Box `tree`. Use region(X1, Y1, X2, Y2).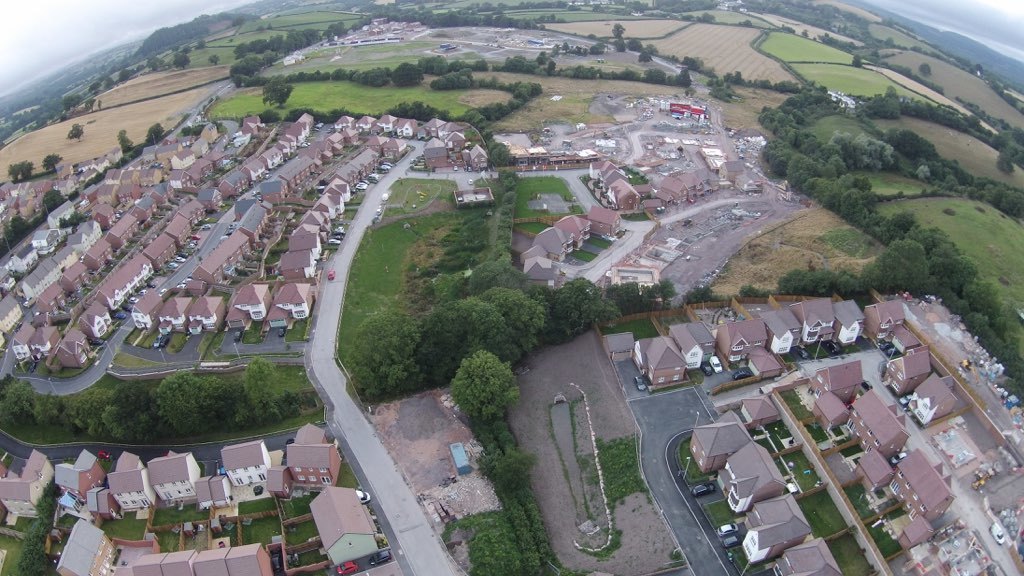
region(14, 478, 60, 575).
